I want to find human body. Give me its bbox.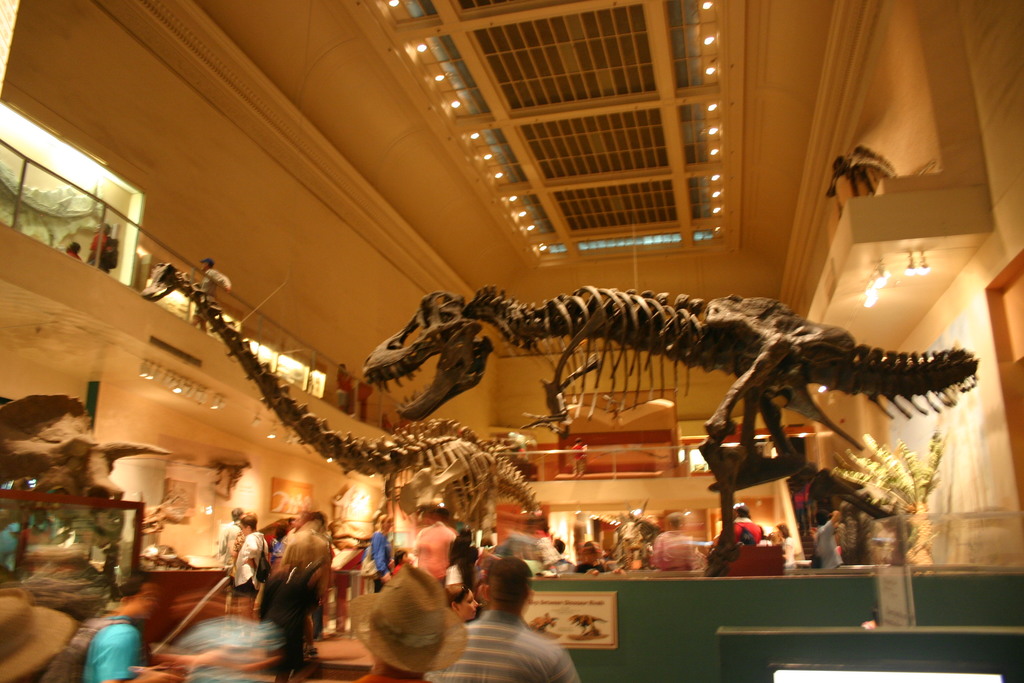
<region>264, 516, 288, 548</region>.
